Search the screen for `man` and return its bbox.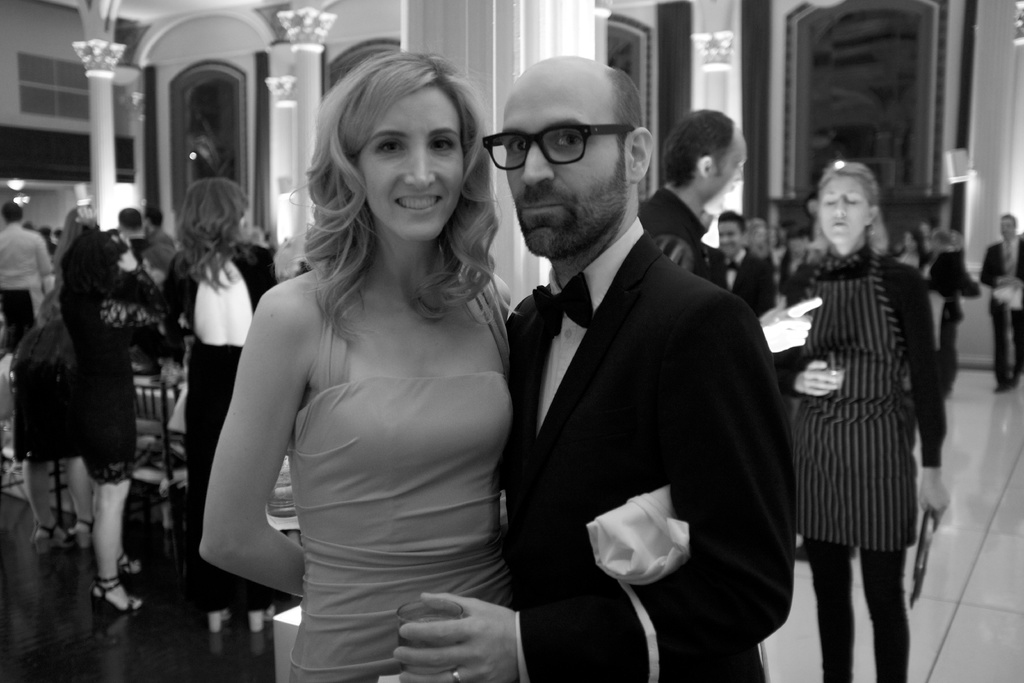
Found: region(0, 202, 59, 352).
